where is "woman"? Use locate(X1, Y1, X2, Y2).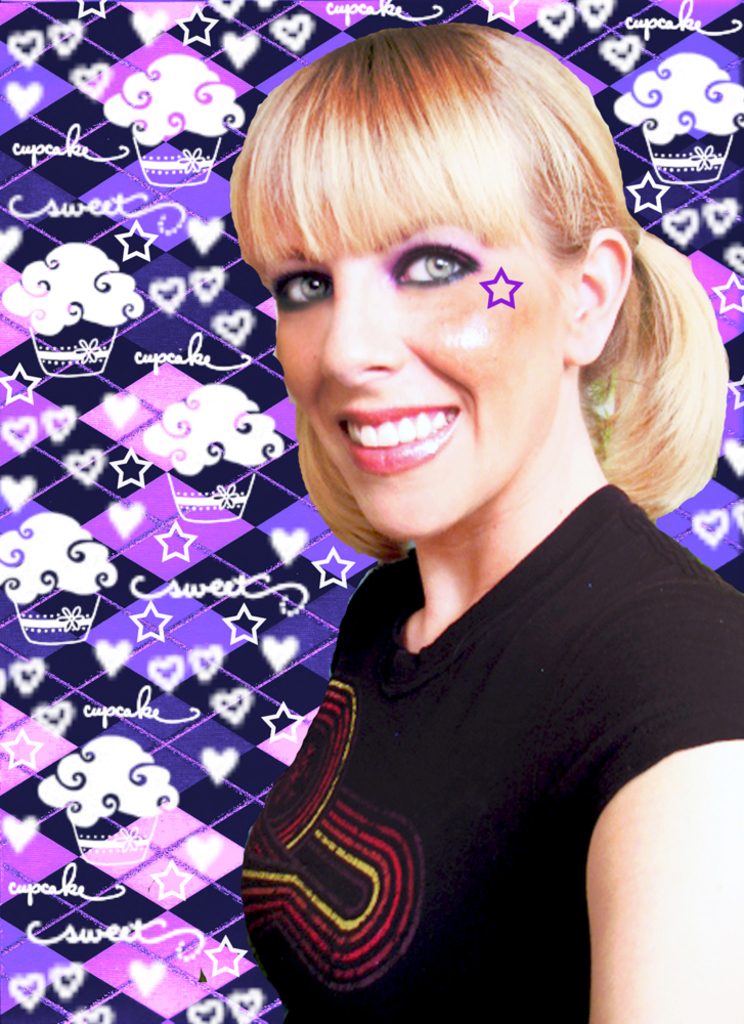
locate(203, 7, 719, 997).
